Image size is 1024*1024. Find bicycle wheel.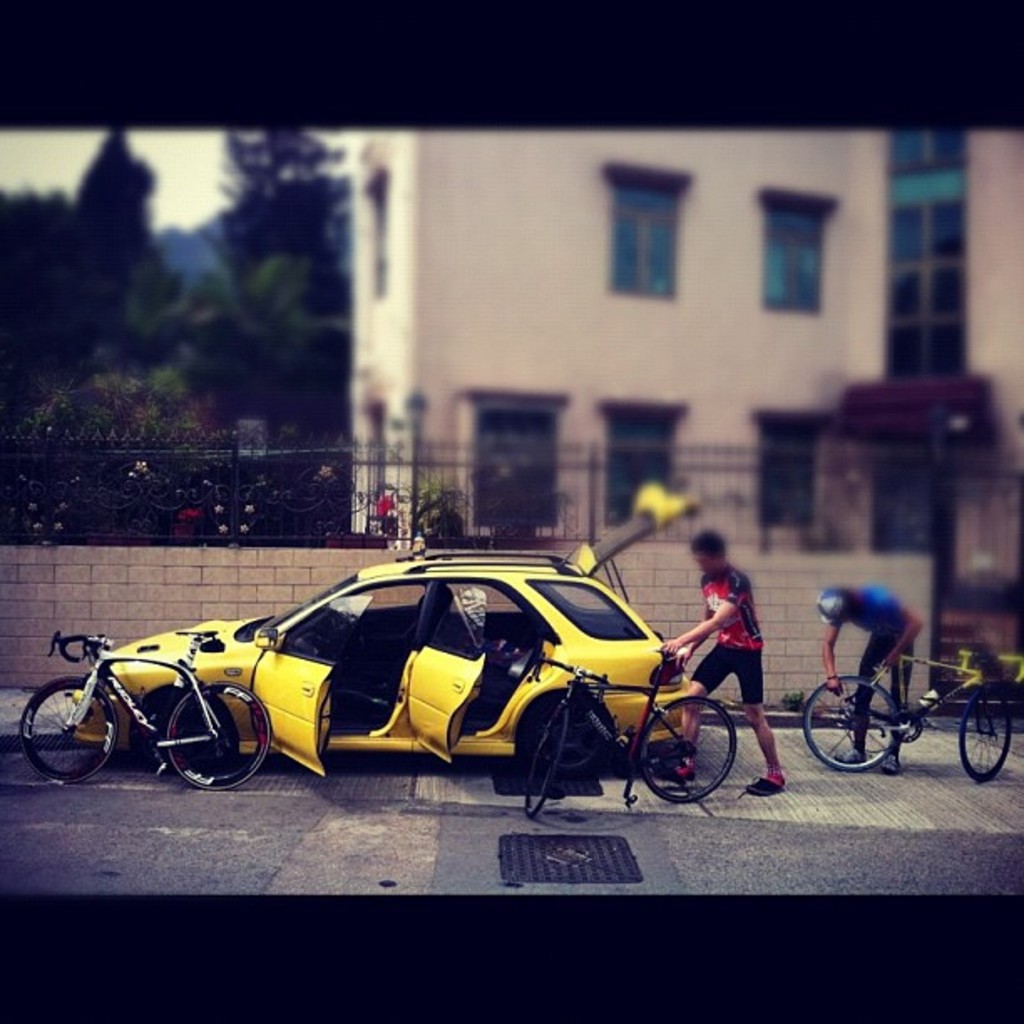
pyautogui.locateOnScreen(164, 681, 274, 790).
